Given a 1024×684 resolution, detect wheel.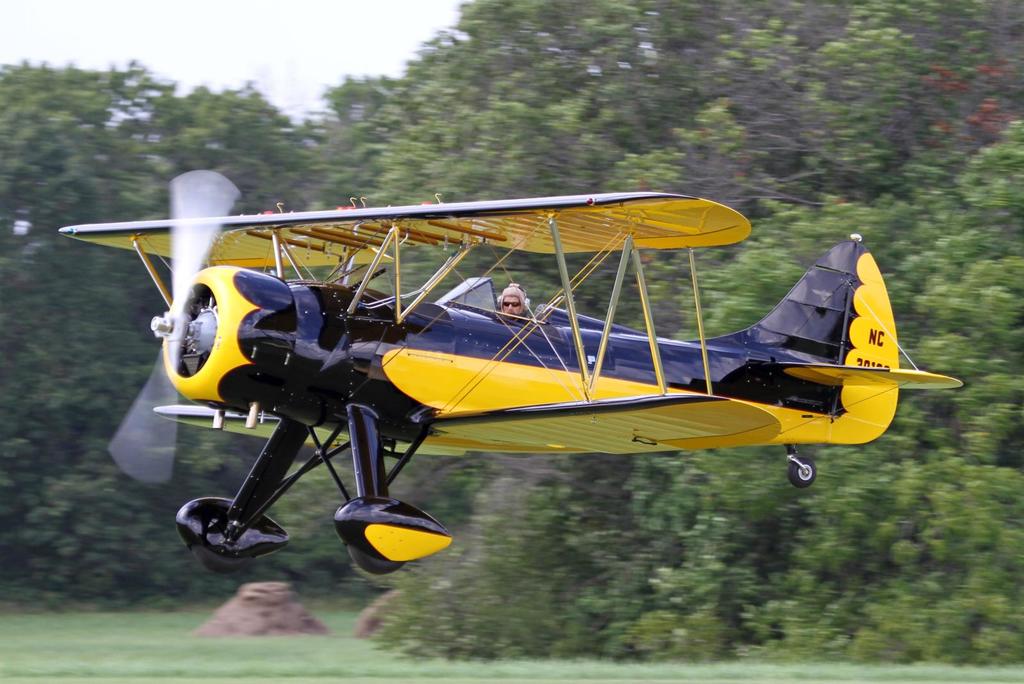
BBox(347, 546, 401, 577).
